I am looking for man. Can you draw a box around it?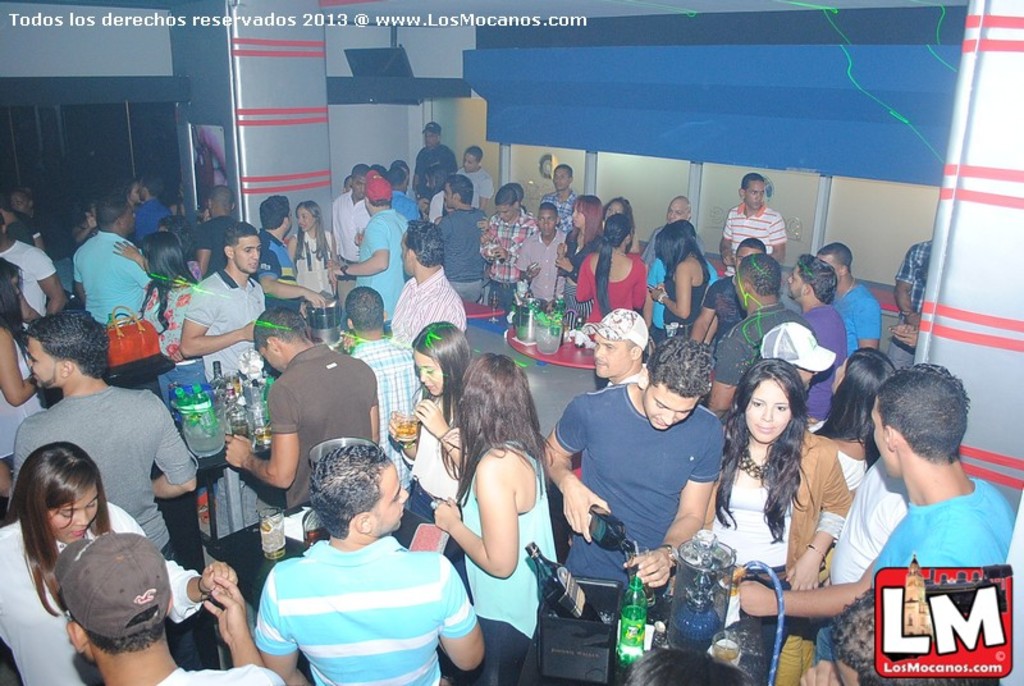
Sure, the bounding box is detection(0, 211, 65, 316).
